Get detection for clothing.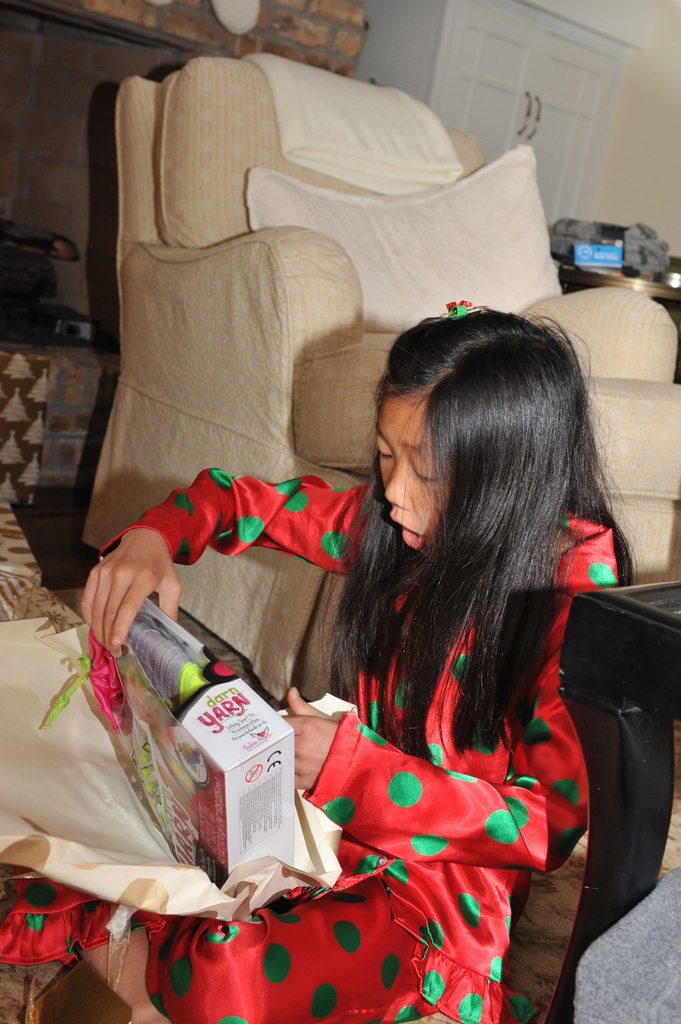
Detection: BBox(0, 468, 619, 1023).
